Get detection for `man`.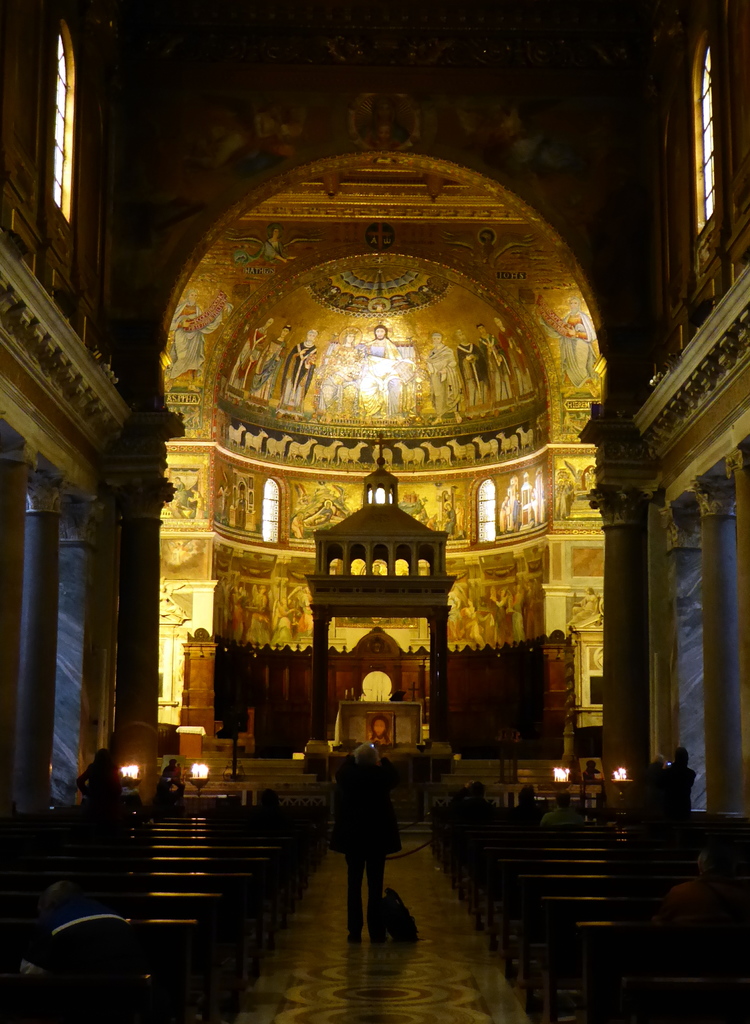
Detection: [291, 511, 305, 539].
